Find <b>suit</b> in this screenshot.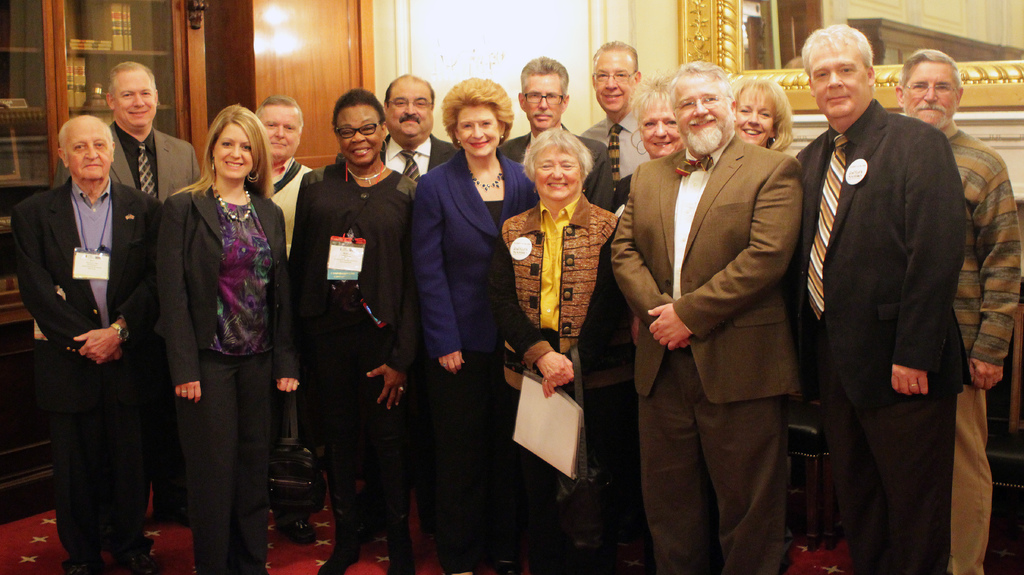
The bounding box for <b>suit</b> is 625,32,826,574.
